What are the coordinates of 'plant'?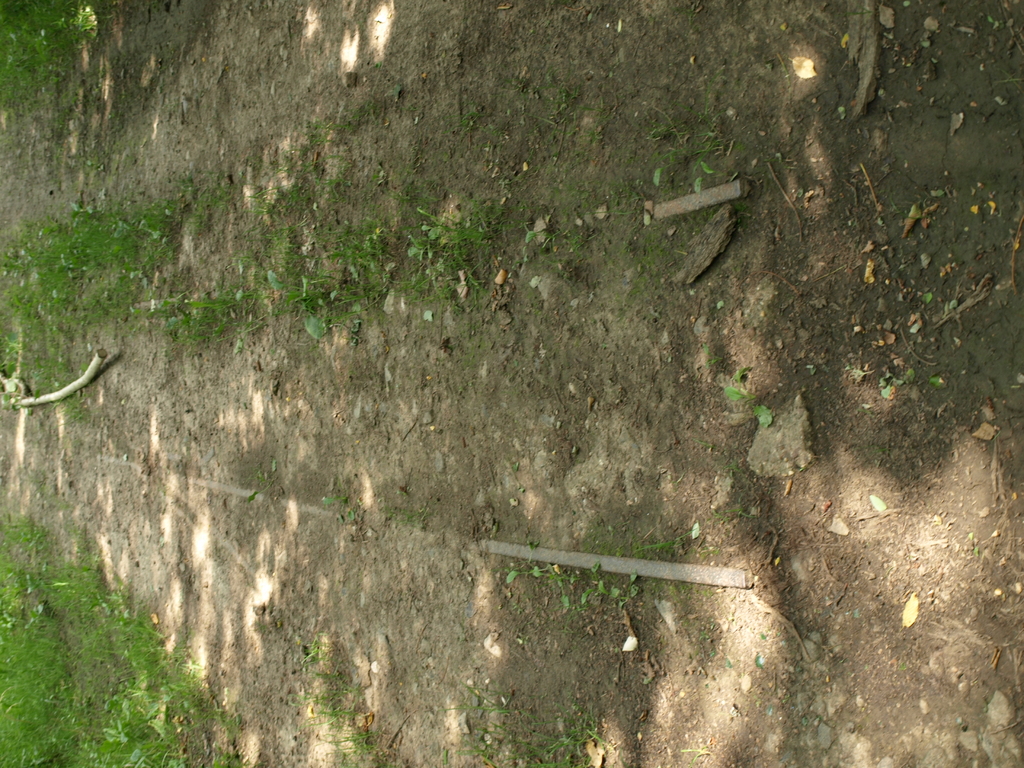
locate(726, 358, 752, 404).
